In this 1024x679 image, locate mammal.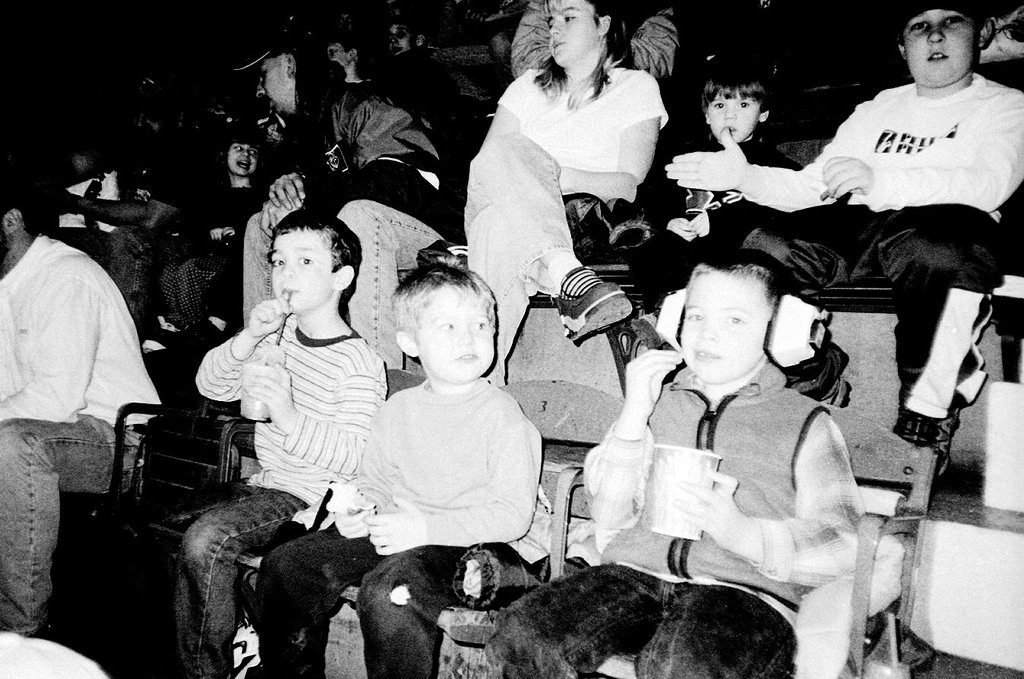
Bounding box: rect(251, 245, 545, 676).
